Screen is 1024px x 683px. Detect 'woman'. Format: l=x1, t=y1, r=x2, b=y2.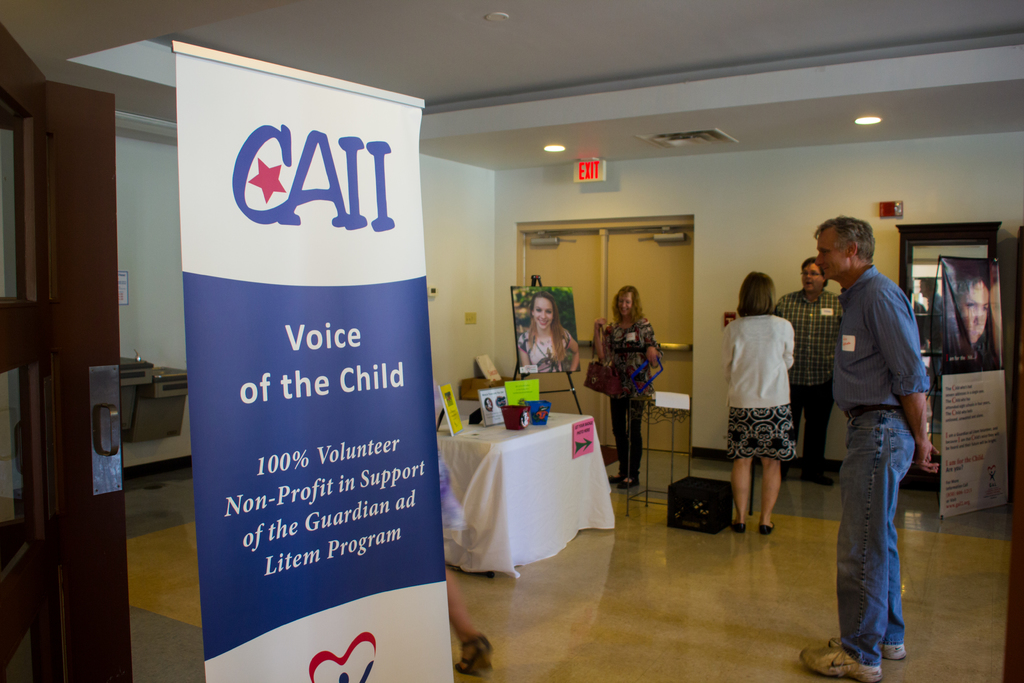
l=719, t=271, r=796, b=535.
